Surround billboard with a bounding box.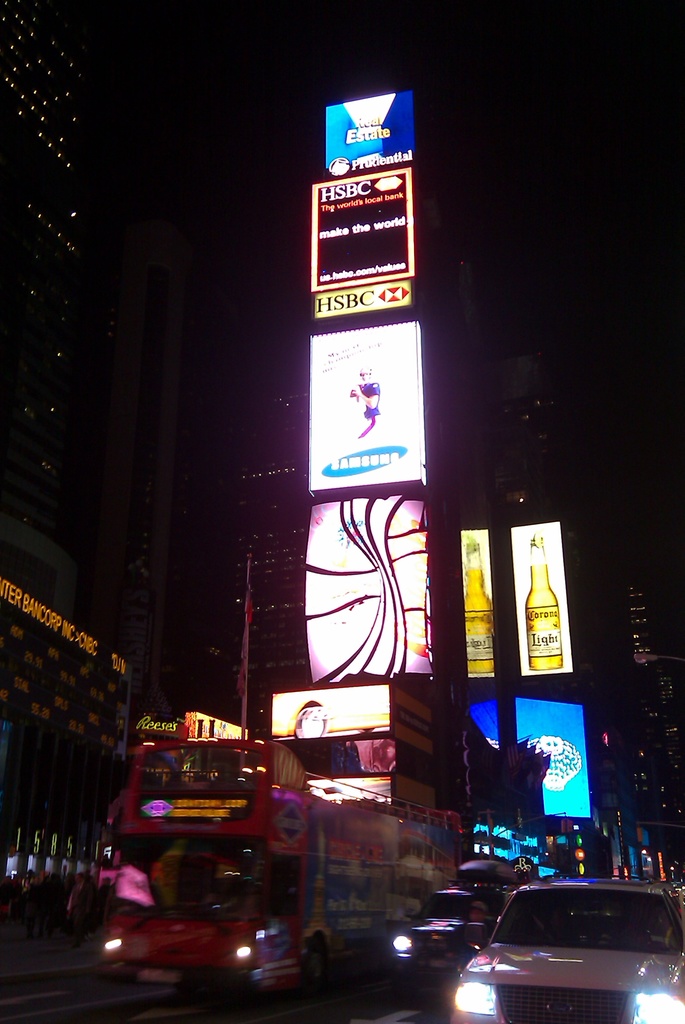
box(307, 323, 428, 490).
